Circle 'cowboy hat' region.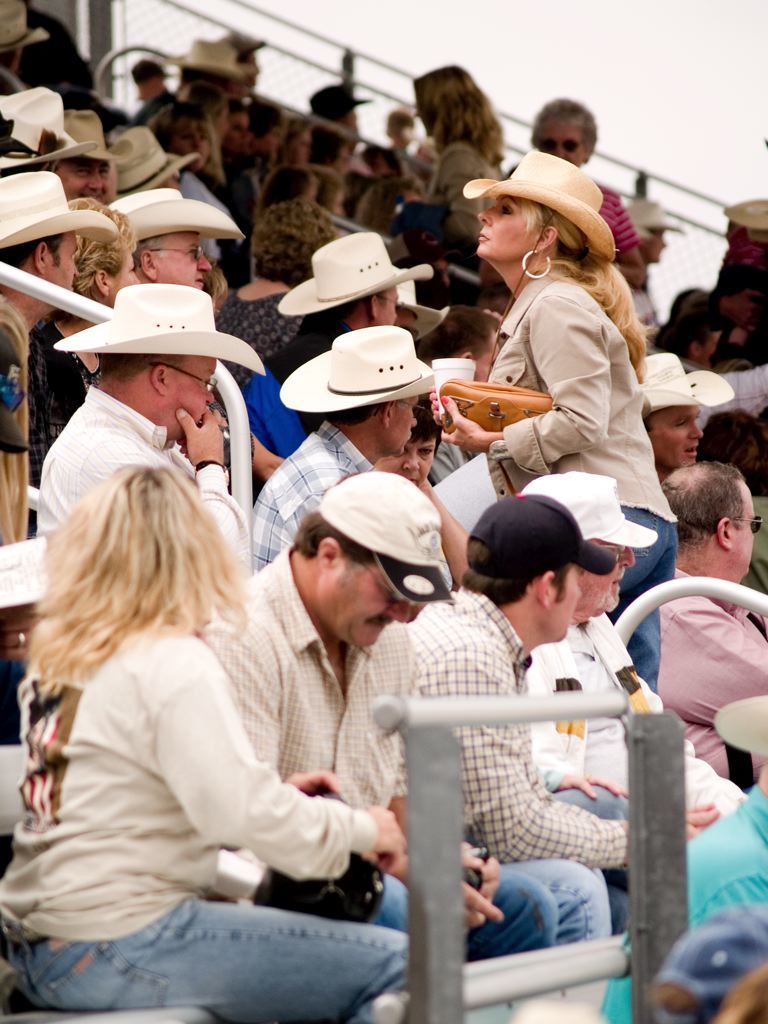
Region: BBox(57, 271, 257, 390).
